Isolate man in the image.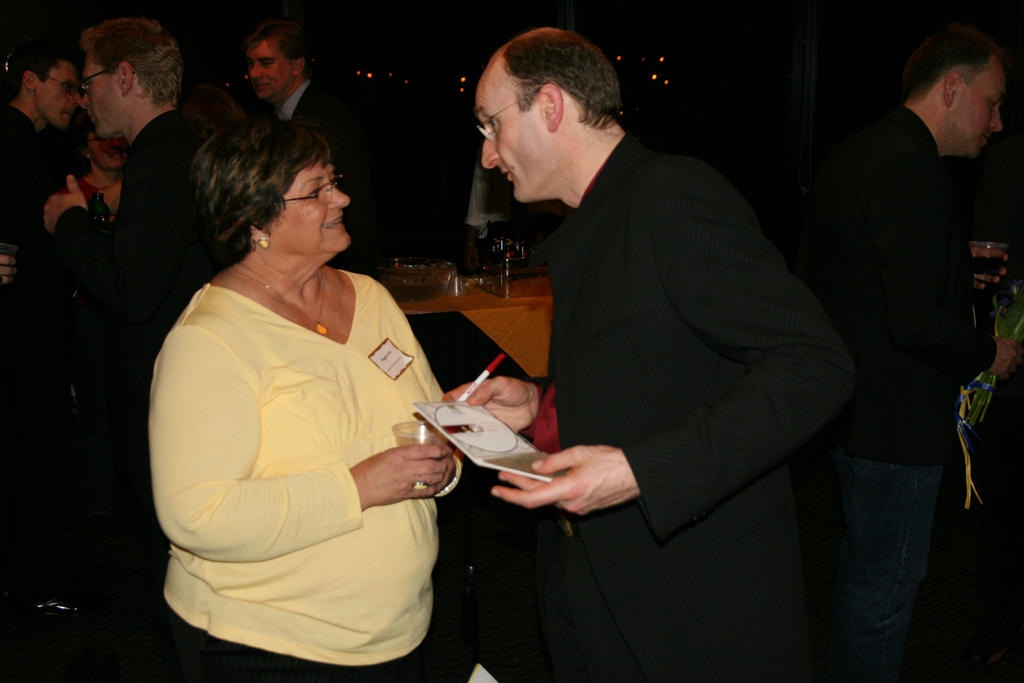
Isolated region: <box>433,26,855,682</box>.
